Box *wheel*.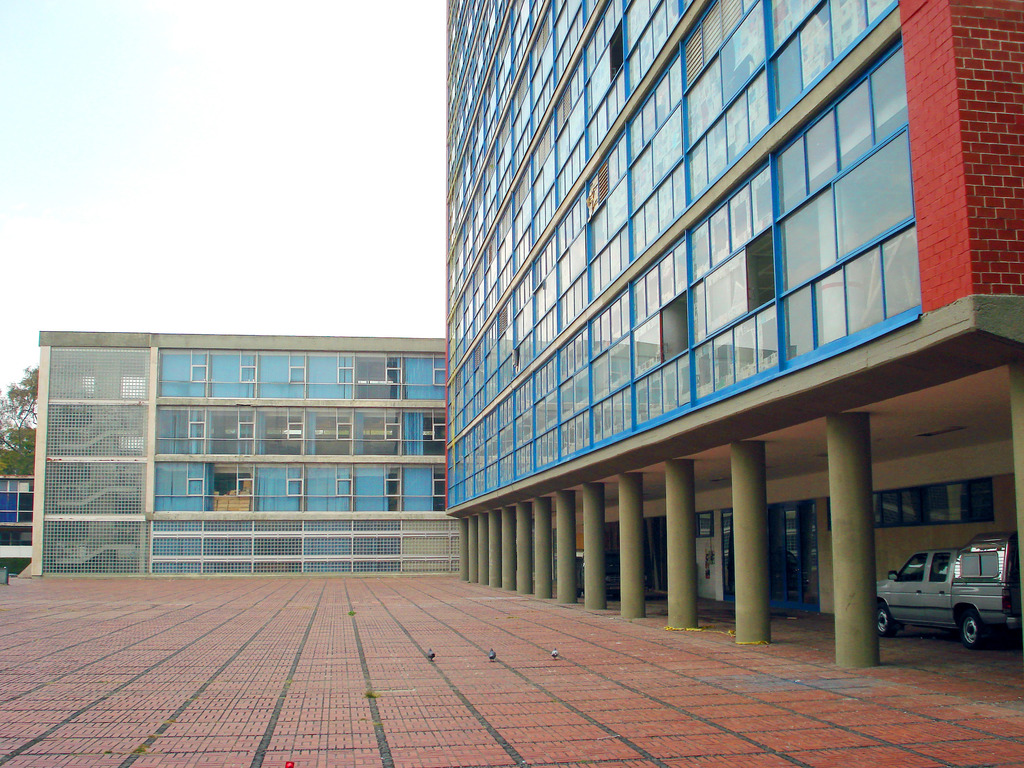
[874,600,900,636].
